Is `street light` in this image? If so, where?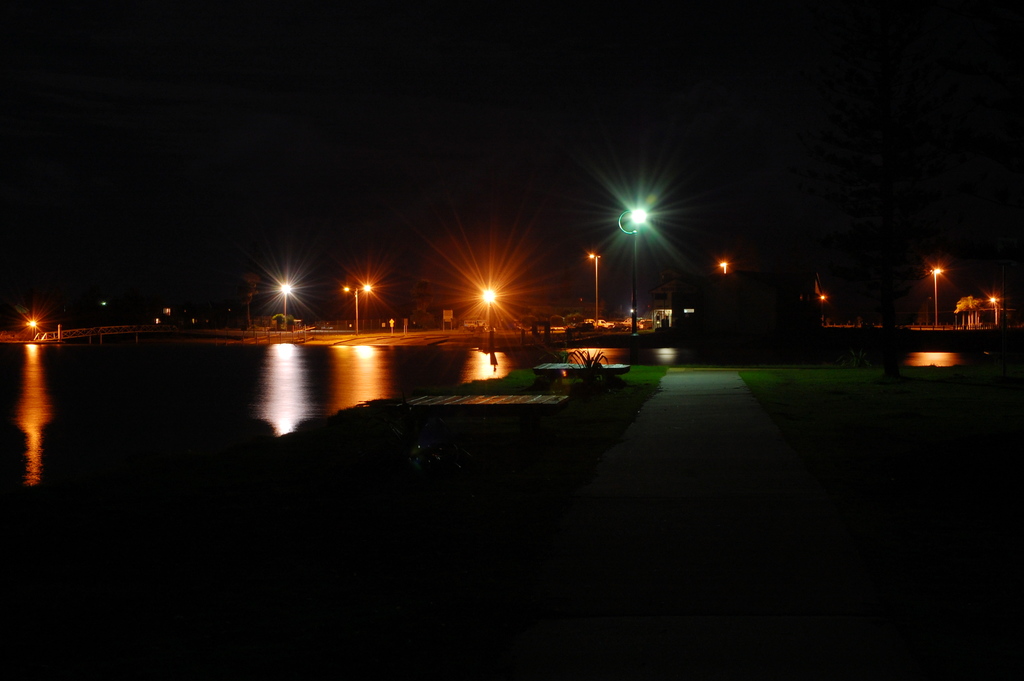
Yes, at {"left": 932, "top": 263, "right": 942, "bottom": 330}.
